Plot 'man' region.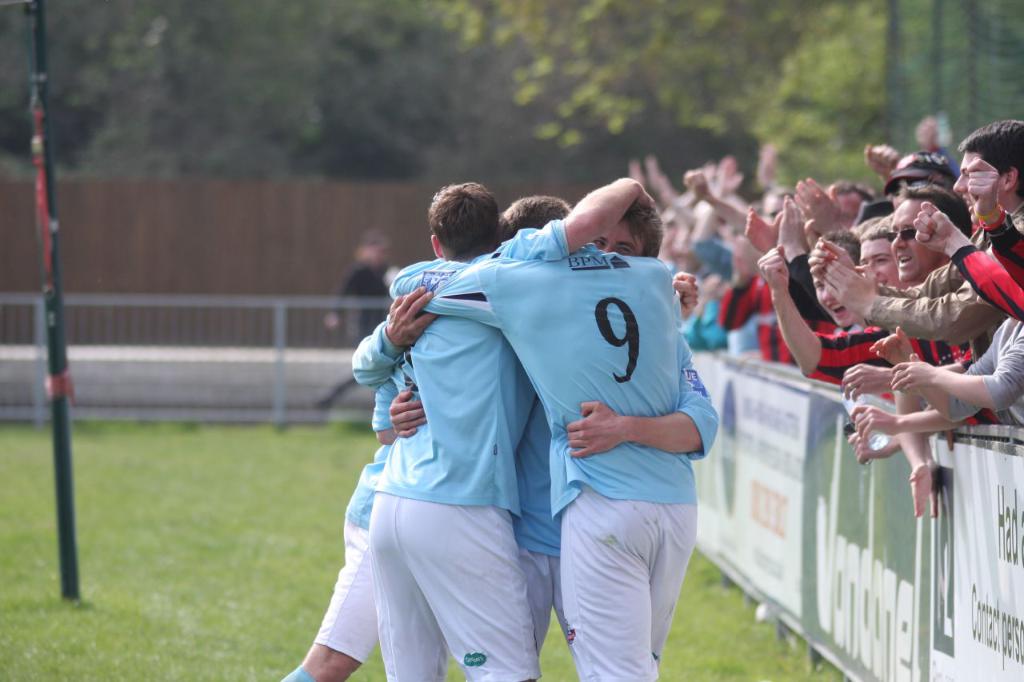
Plotted at [x1=881, y1=152, x2=960, y2=204].
